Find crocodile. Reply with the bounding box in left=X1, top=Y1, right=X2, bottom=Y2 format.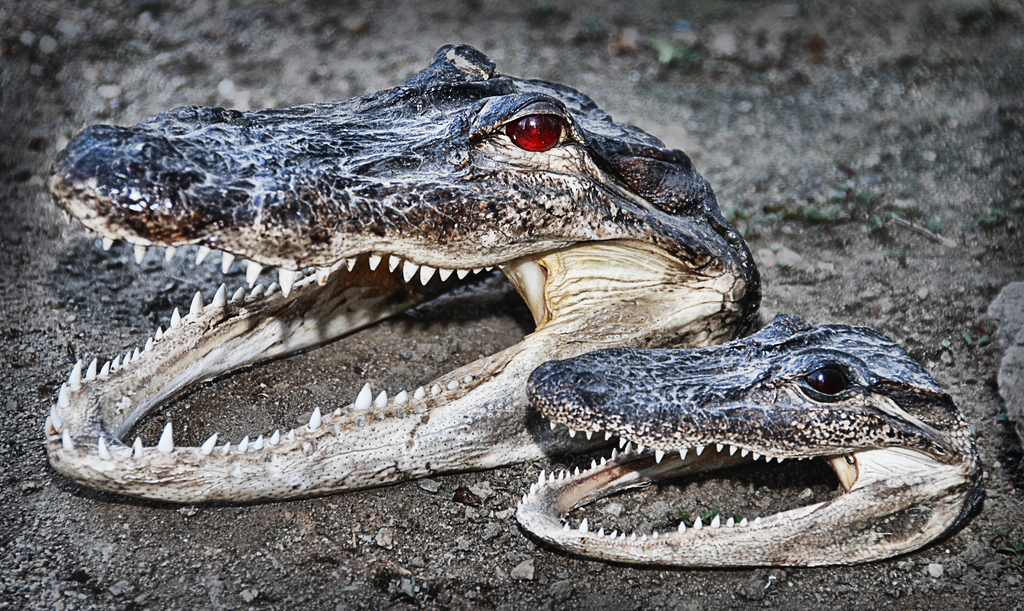
left=515, top=309, right=986, bottom=564.
